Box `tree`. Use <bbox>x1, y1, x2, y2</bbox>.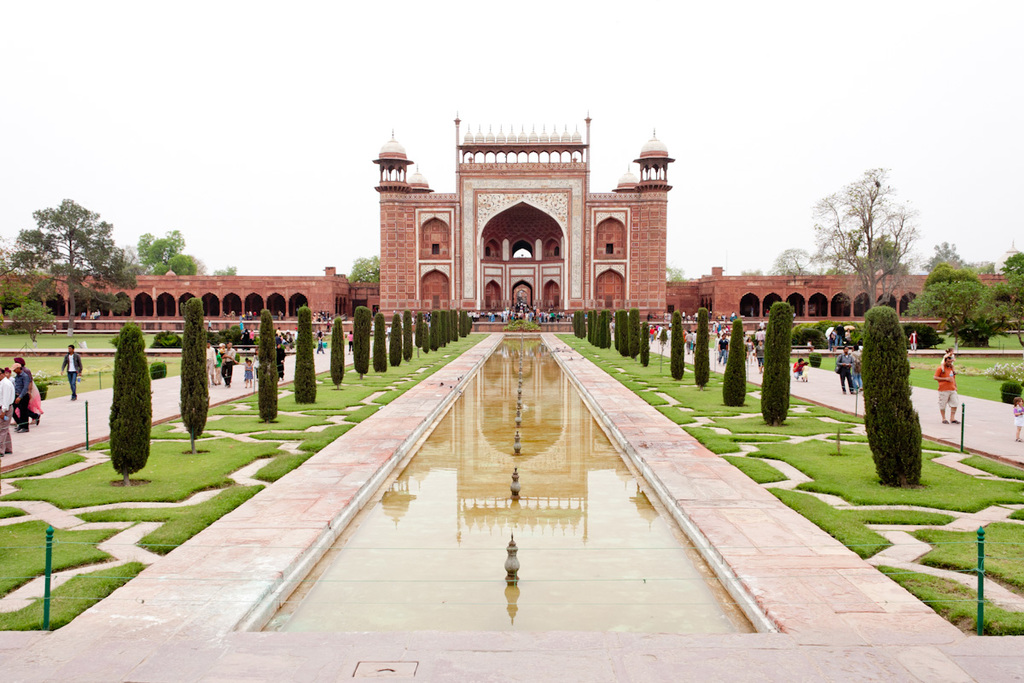
<bbox>646, 330, 648, 365</bbox>.
